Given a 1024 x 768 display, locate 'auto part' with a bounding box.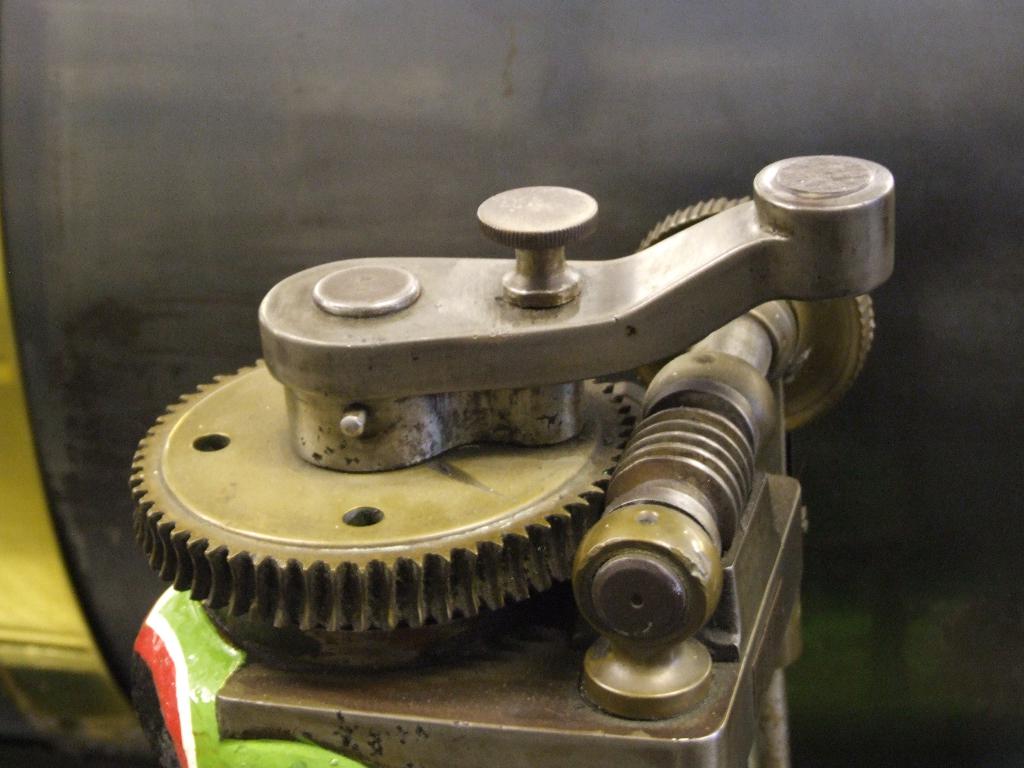
Located: (132,154,897,767).
